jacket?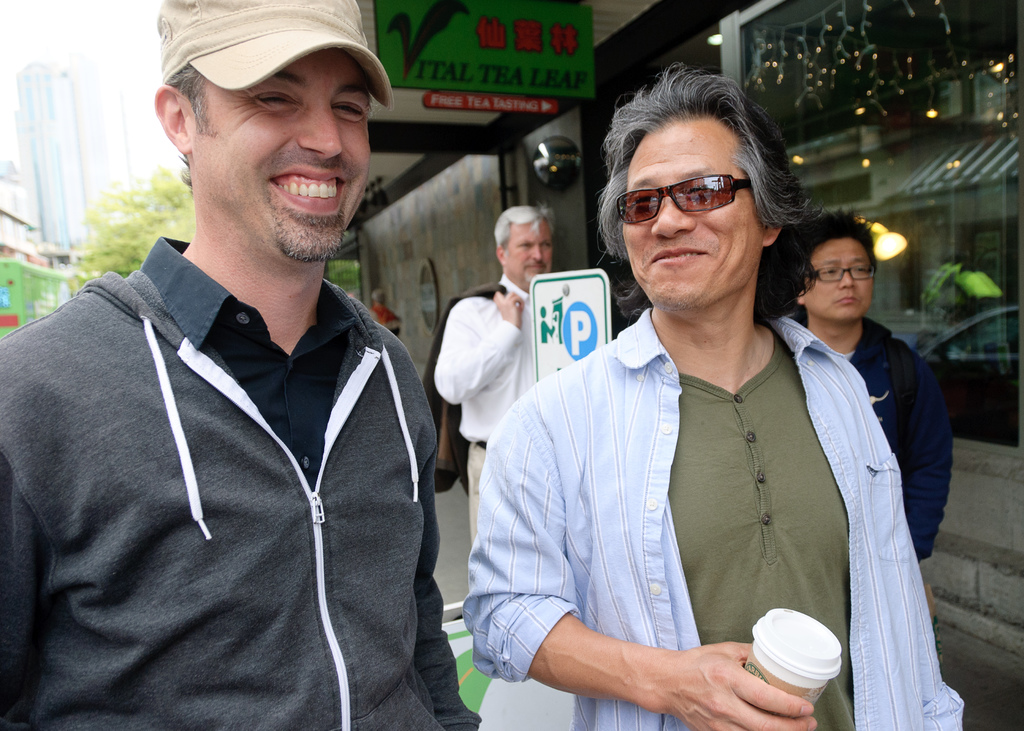
bbox(0, 271, 484, 730)
